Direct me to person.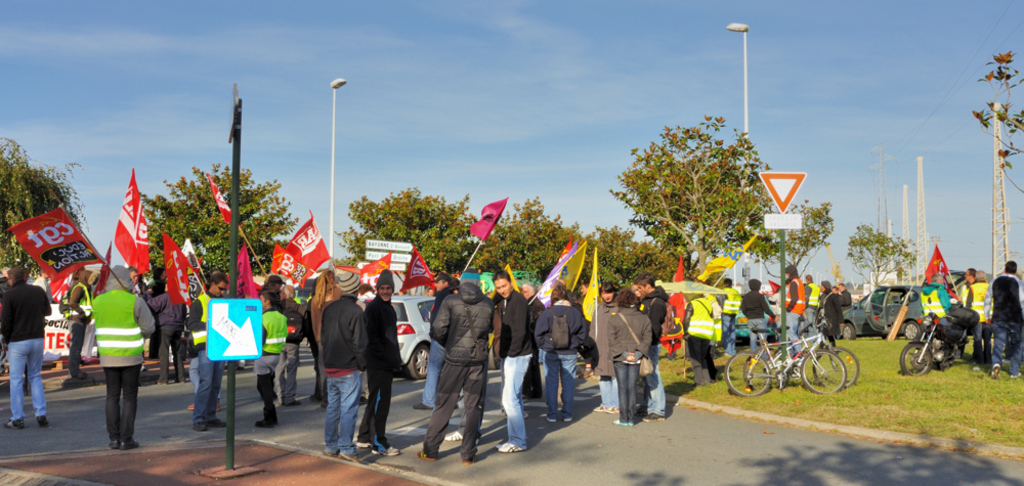
Direction: [407,275,458,412].
